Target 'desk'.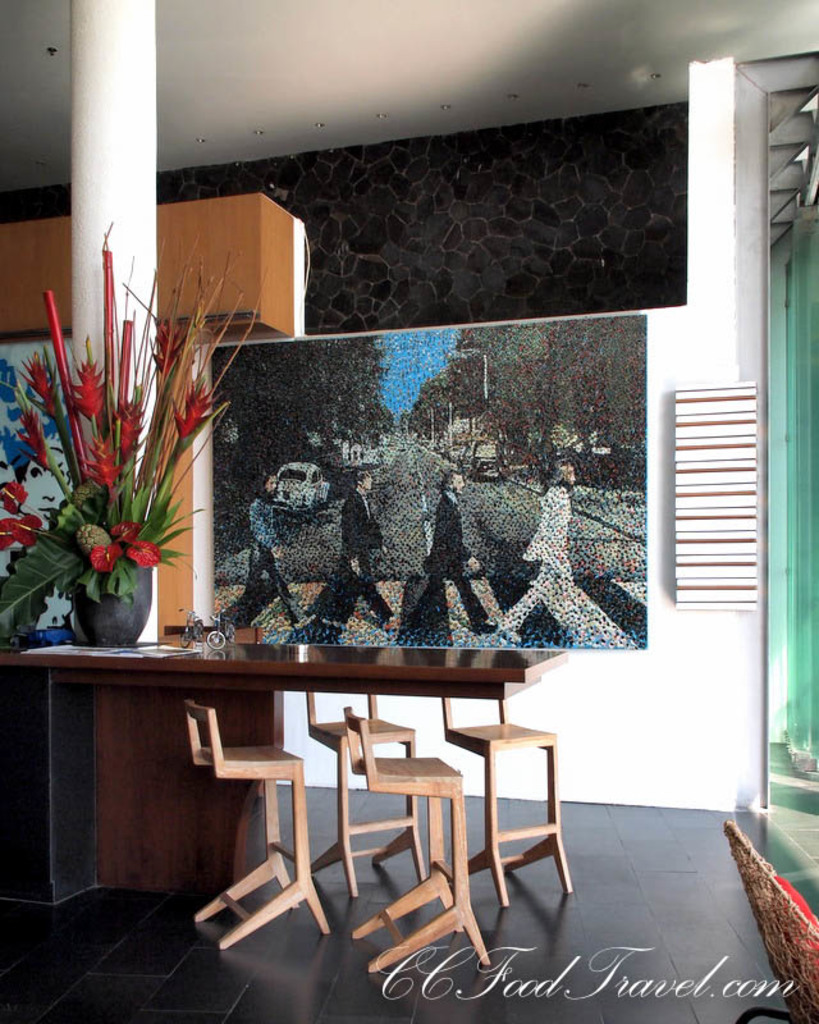
Target region: (106,664,577,963).
